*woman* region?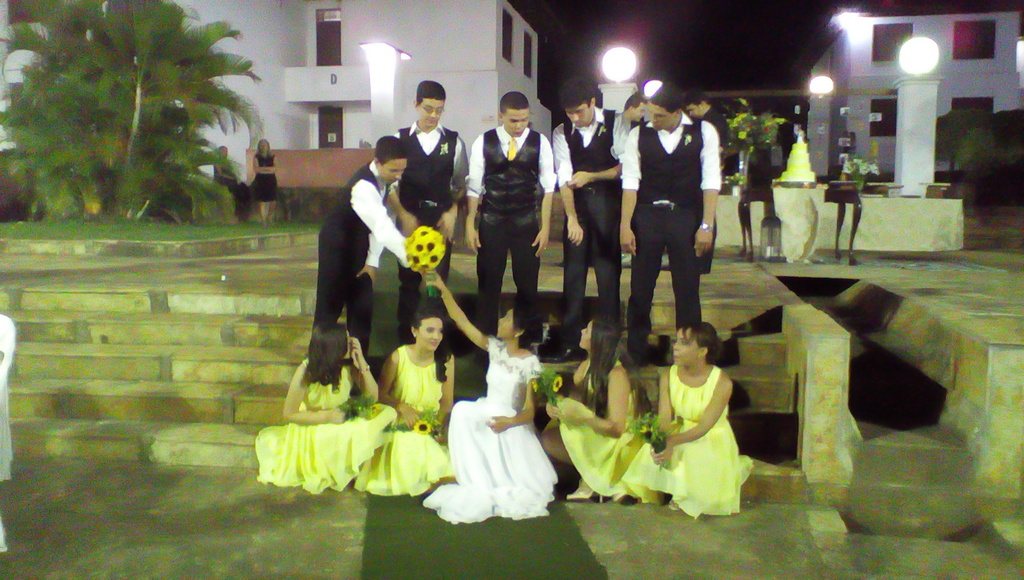
select_region(377, 306, 457, 499)
